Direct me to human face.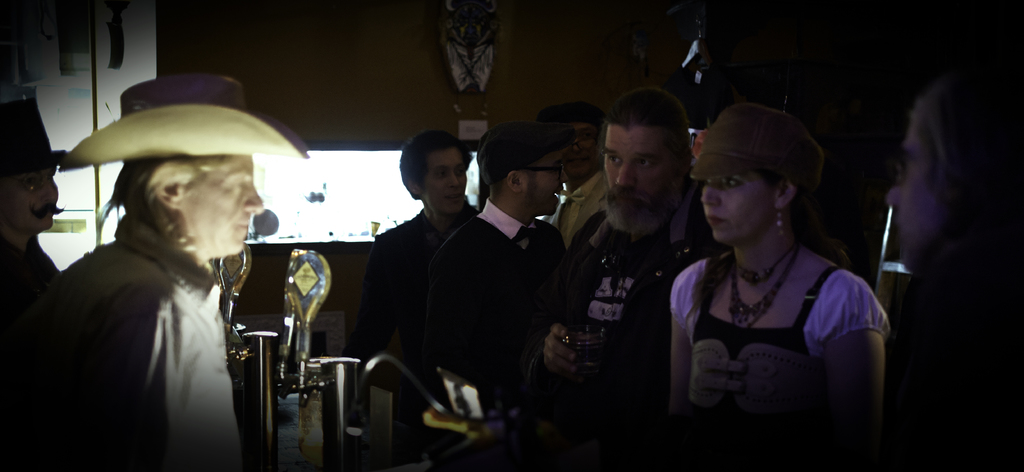
Direction: (700,179,780,244).
